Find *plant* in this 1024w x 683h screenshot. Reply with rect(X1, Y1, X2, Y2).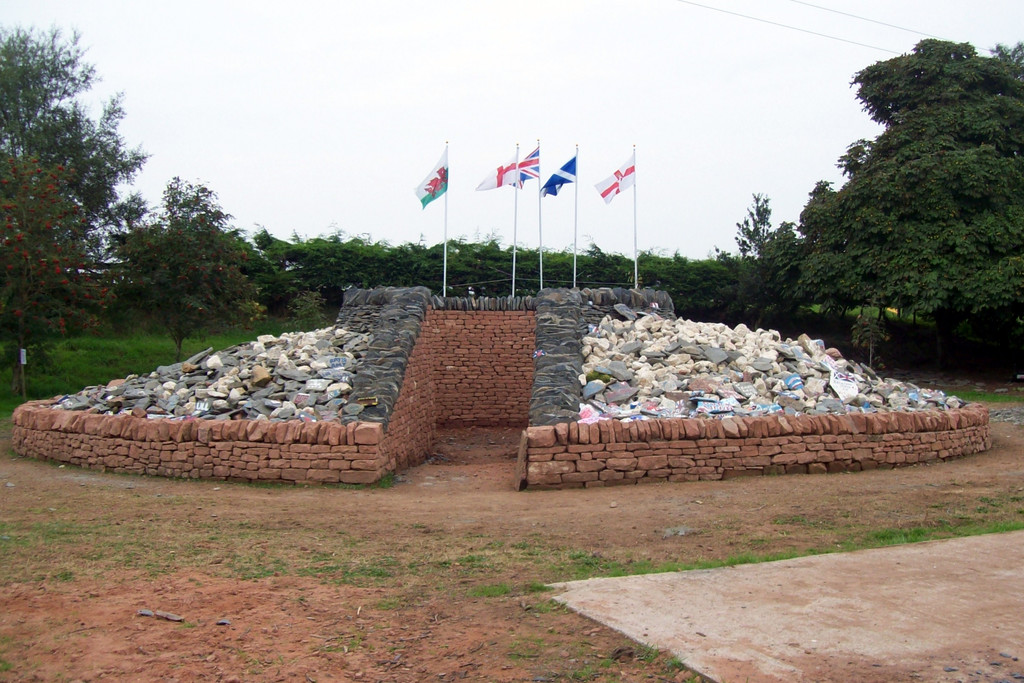
rect(143, 560, 161, 579).
